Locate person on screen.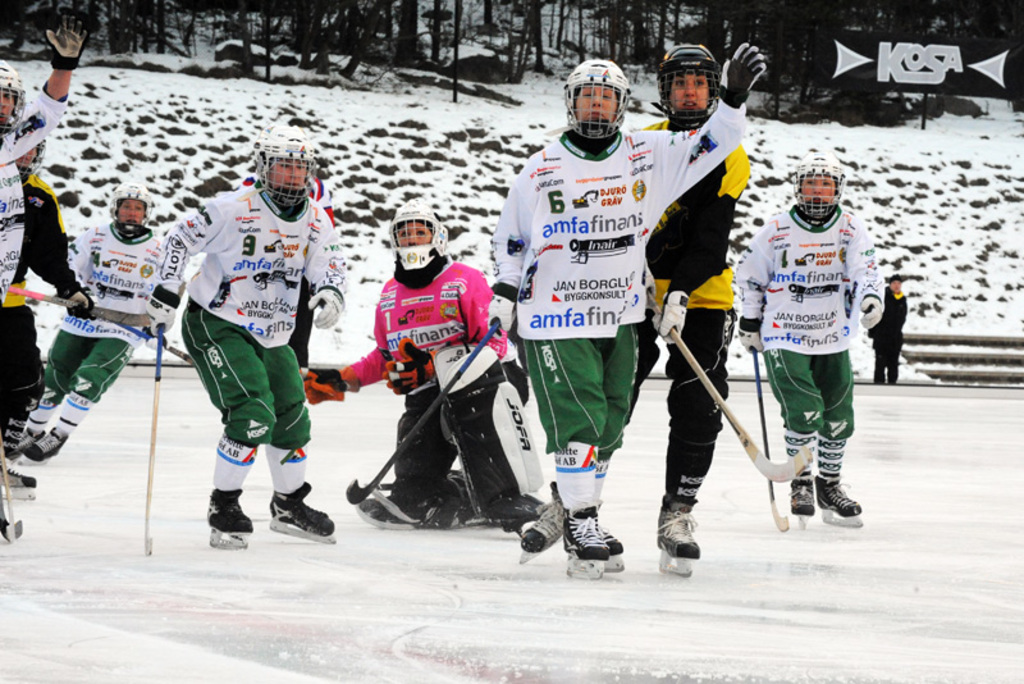
On screen at select_region(303, 196, 531, 520).
